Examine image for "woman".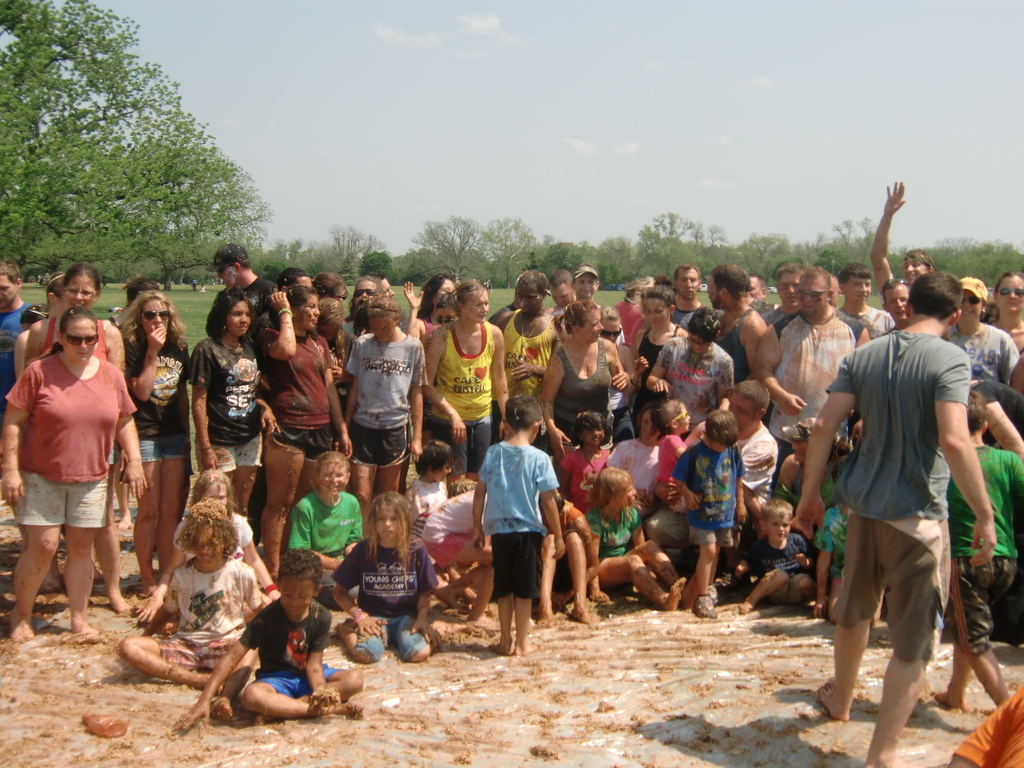
Examination result: region(991, 271, 1023, 359).
